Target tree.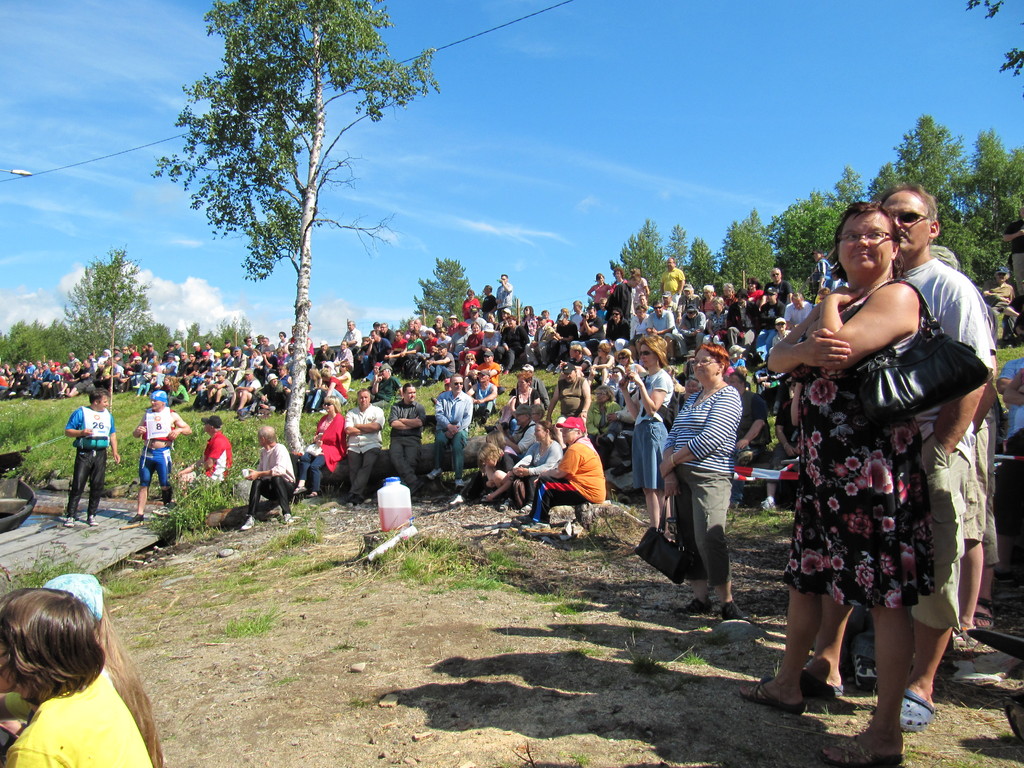
Target region: [left=54, top=241, right=150, bottom=351].
